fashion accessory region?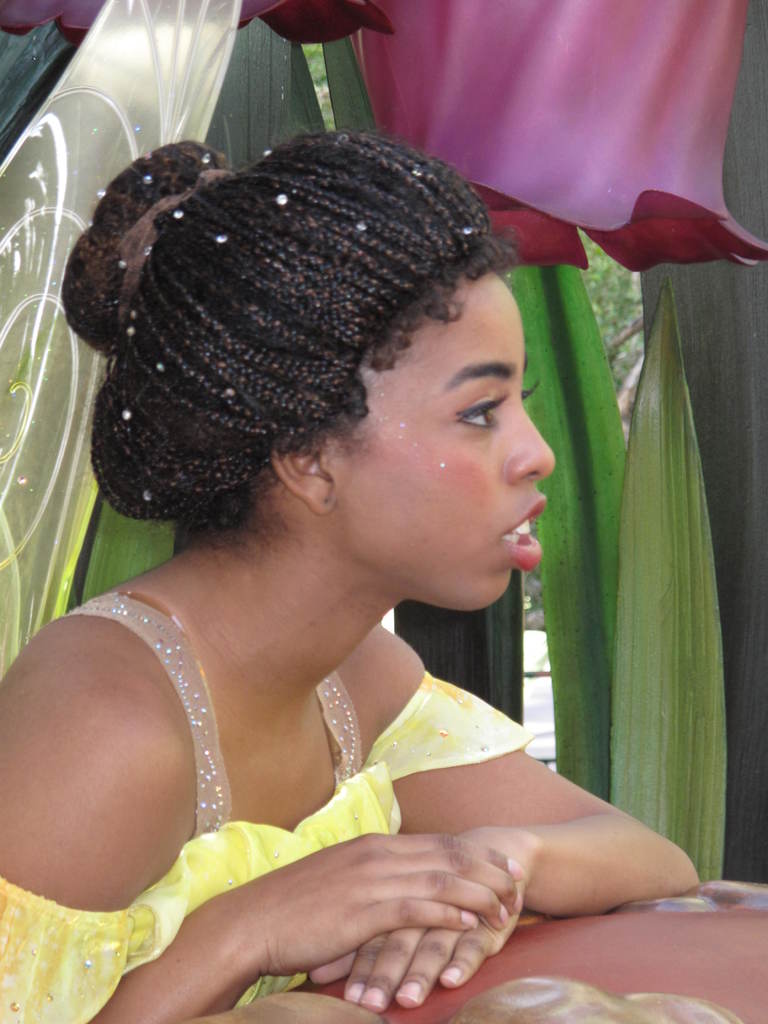
left=156, top=361, right=166, bottom=373
